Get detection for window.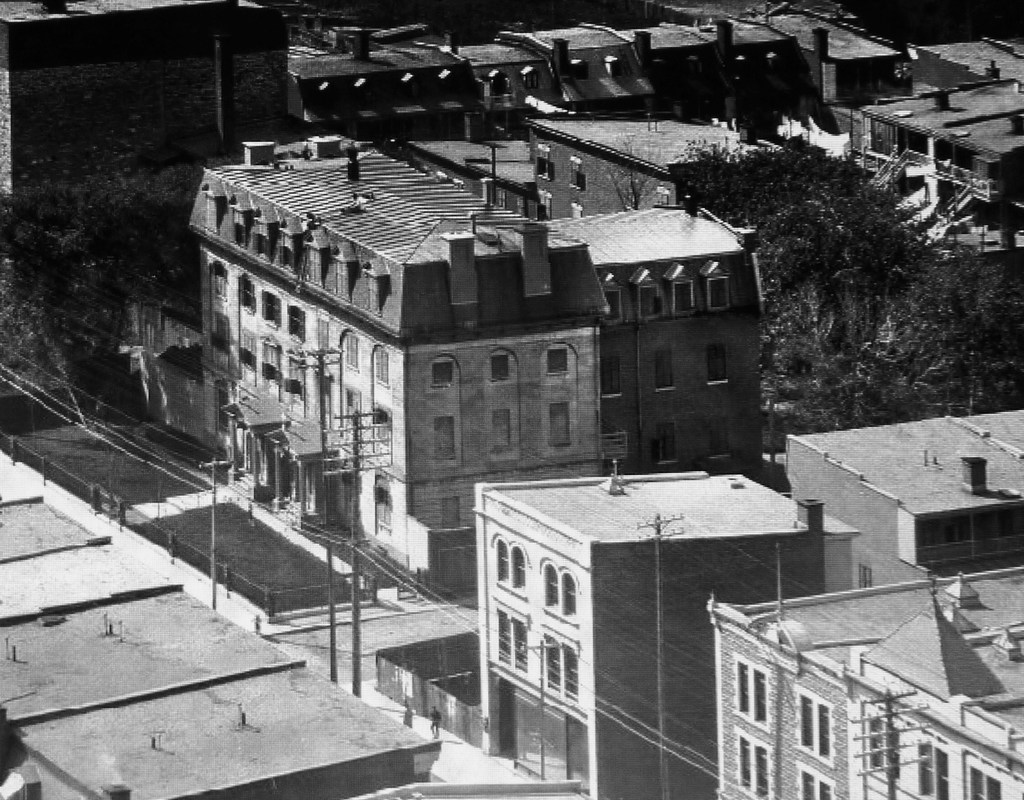
Detection: box=[370, 344, 388, 386].
